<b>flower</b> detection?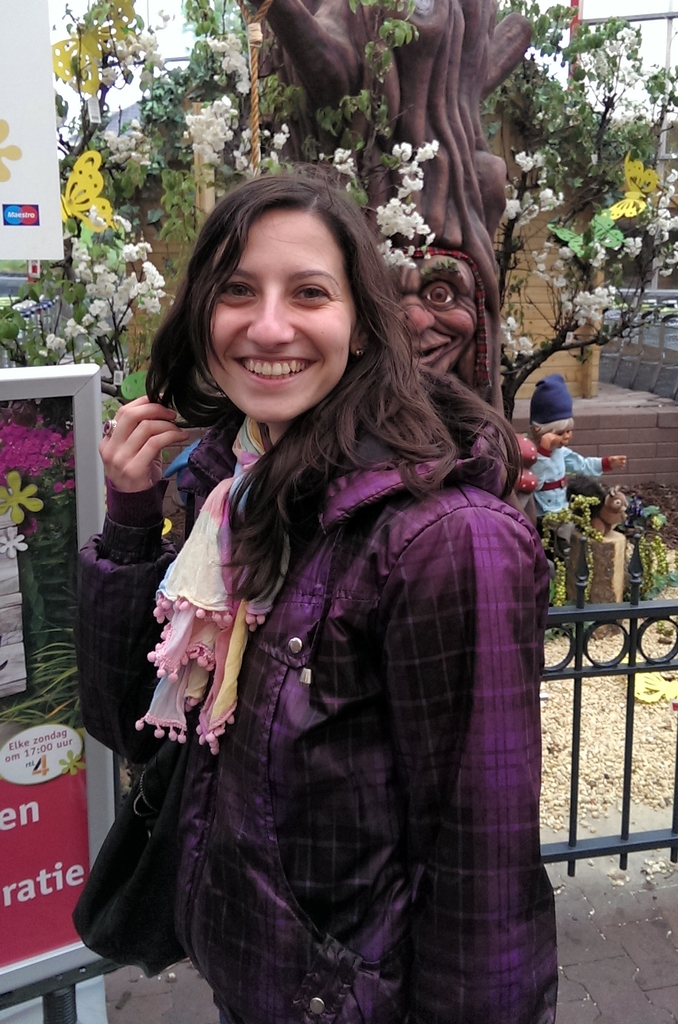
0, 475, 47, 524
